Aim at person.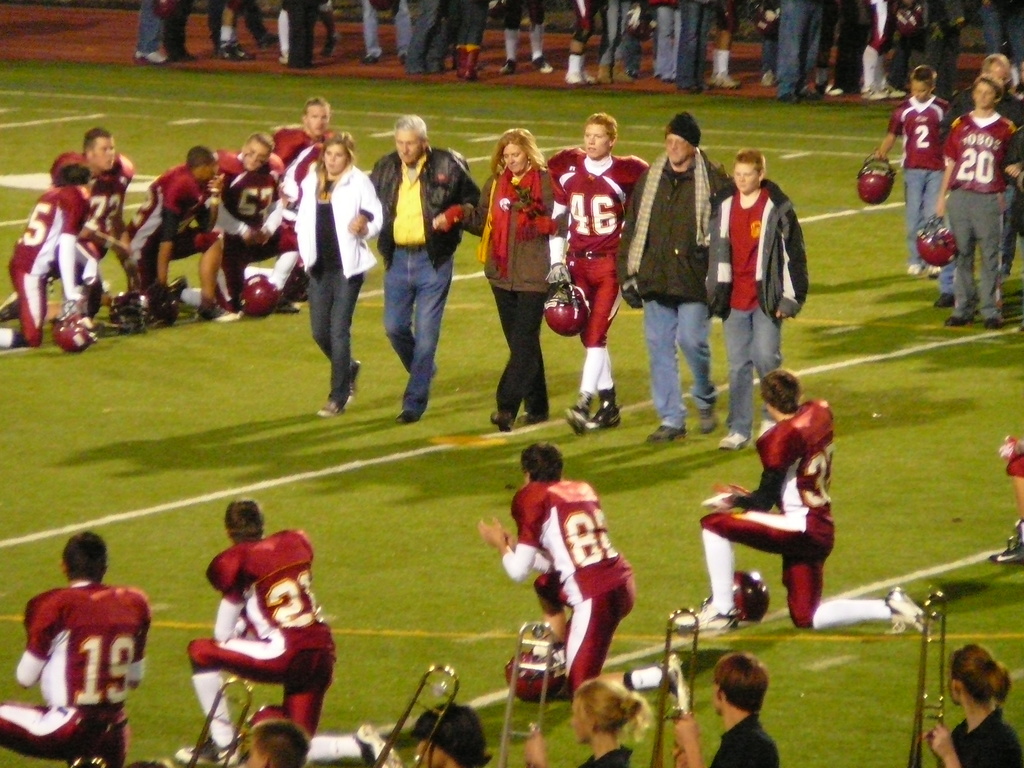
Aimed at [921,644,1023,767].
